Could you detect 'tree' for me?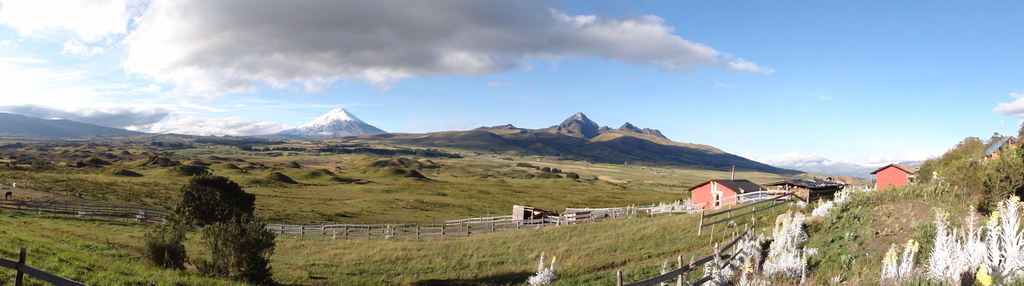
Detection result: (948, 128, 989, 160).
